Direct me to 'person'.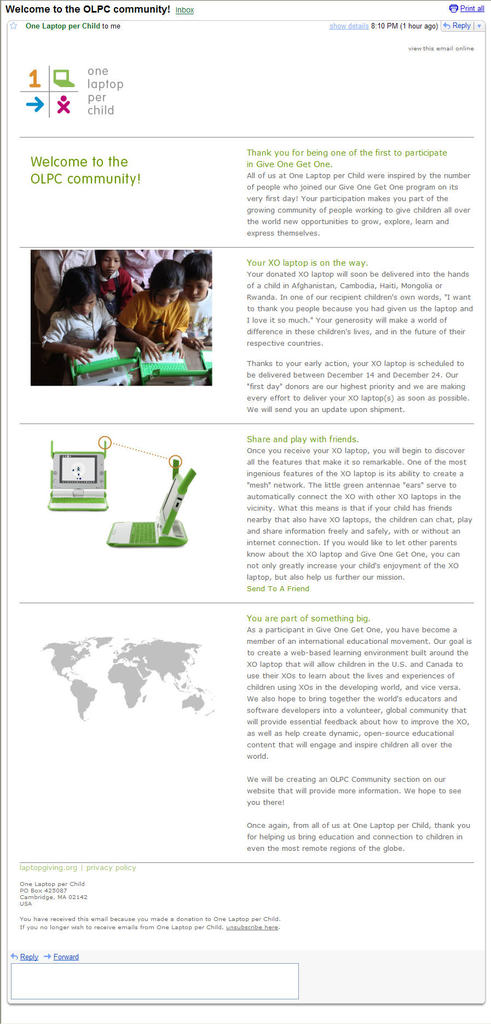
Direction: pyautogui.locateOnScreen(20, 241, 206, 360).
